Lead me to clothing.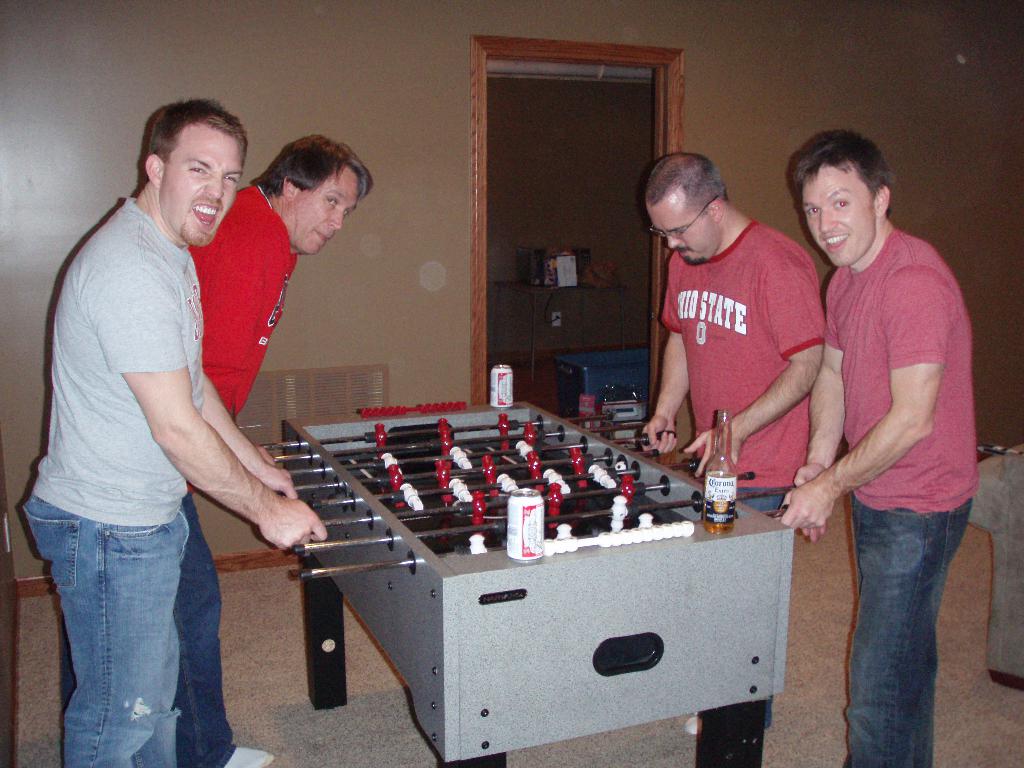
Lead to x1=13 y1=191 x2=213 y2=767.
